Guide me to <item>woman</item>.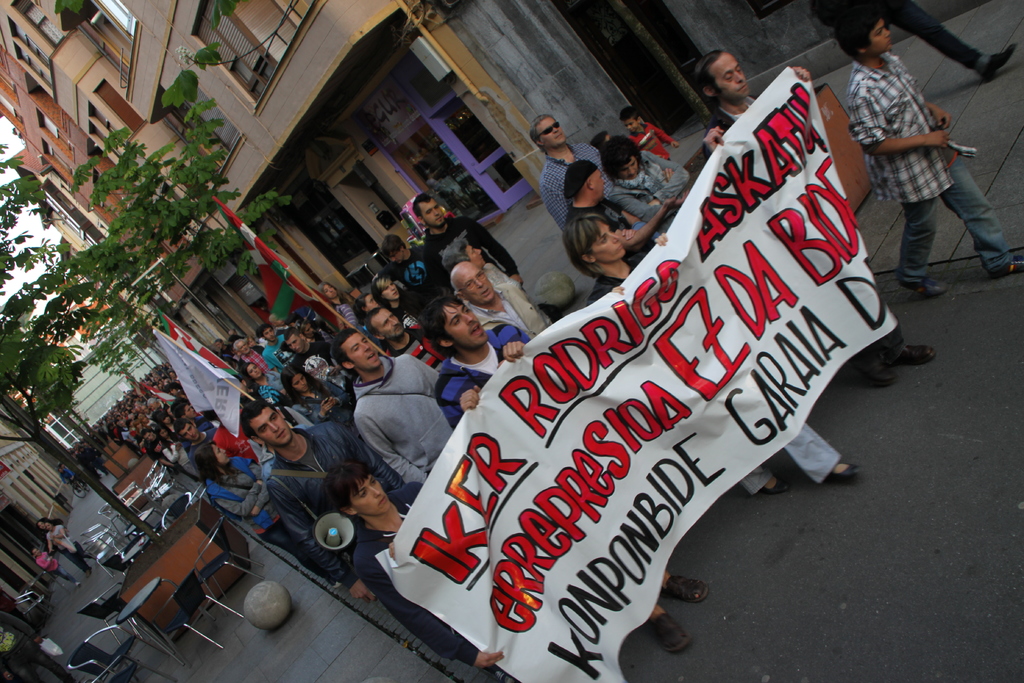
Guidance: 316,284,373,323.
